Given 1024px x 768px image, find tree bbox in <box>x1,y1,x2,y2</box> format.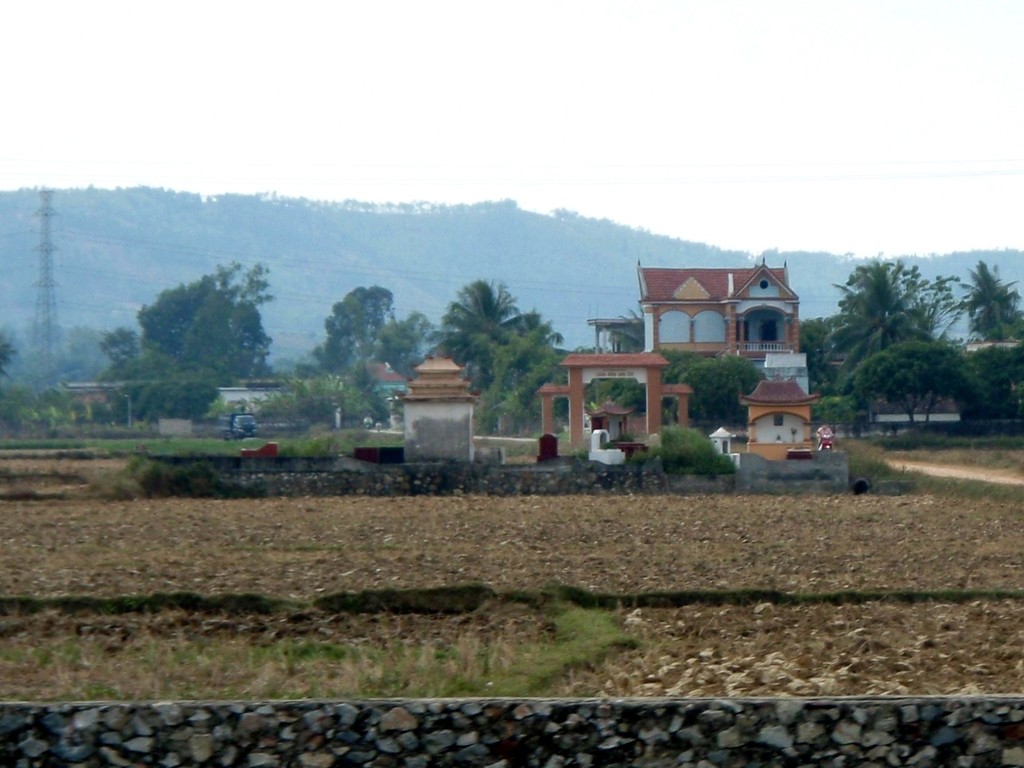
<box>948,262,1023,342</box>.
